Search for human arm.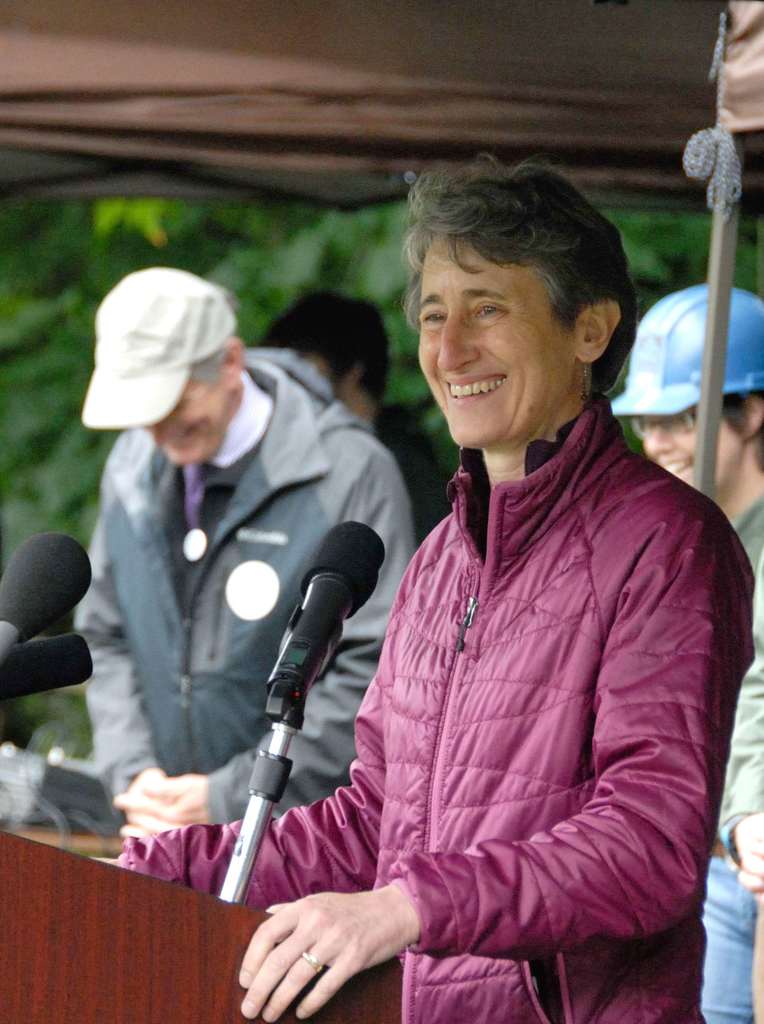
Found at x1=92 y1=431 x2=190 y2=841.
